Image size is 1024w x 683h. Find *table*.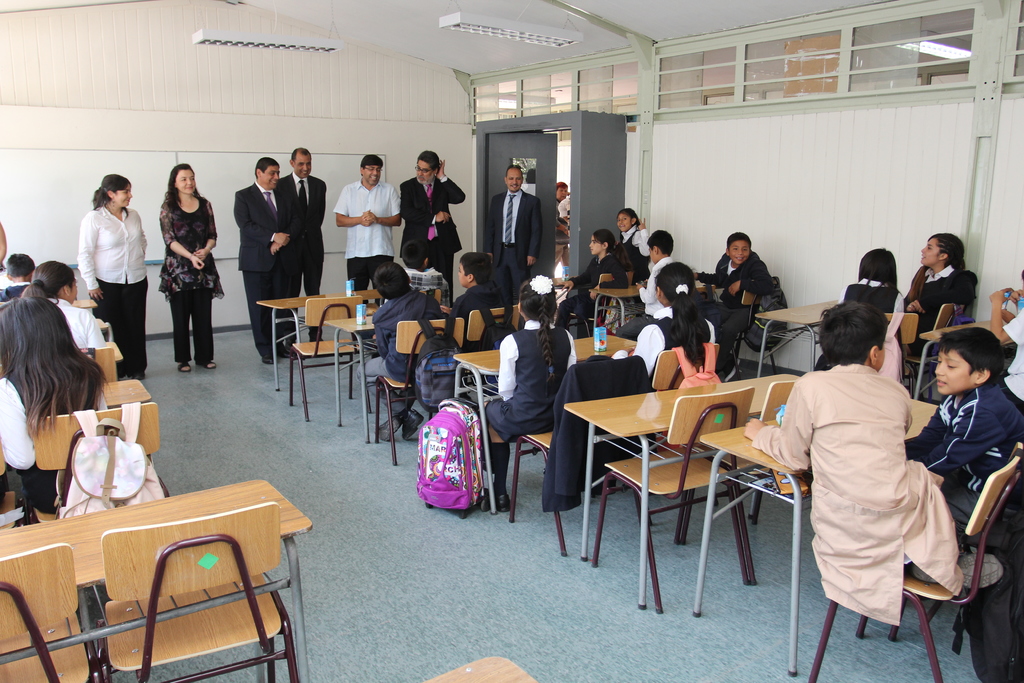
bbox=[421, 652, 540, 682].
